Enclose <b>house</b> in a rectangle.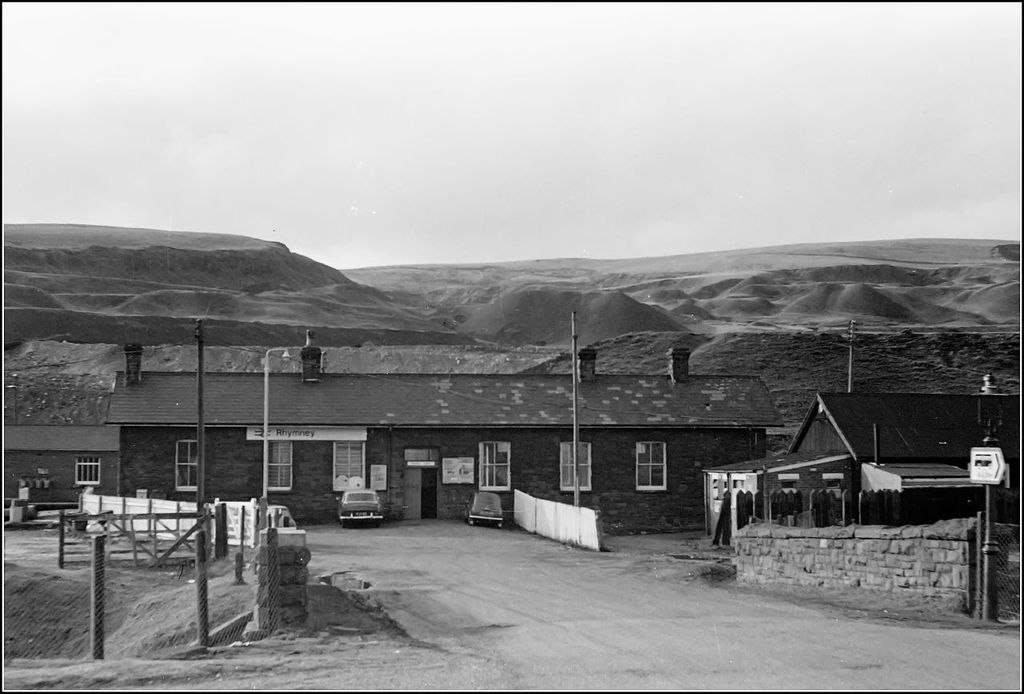
{"x1": 131, "y1": 366, "x2": 298, "y2": 525}.
